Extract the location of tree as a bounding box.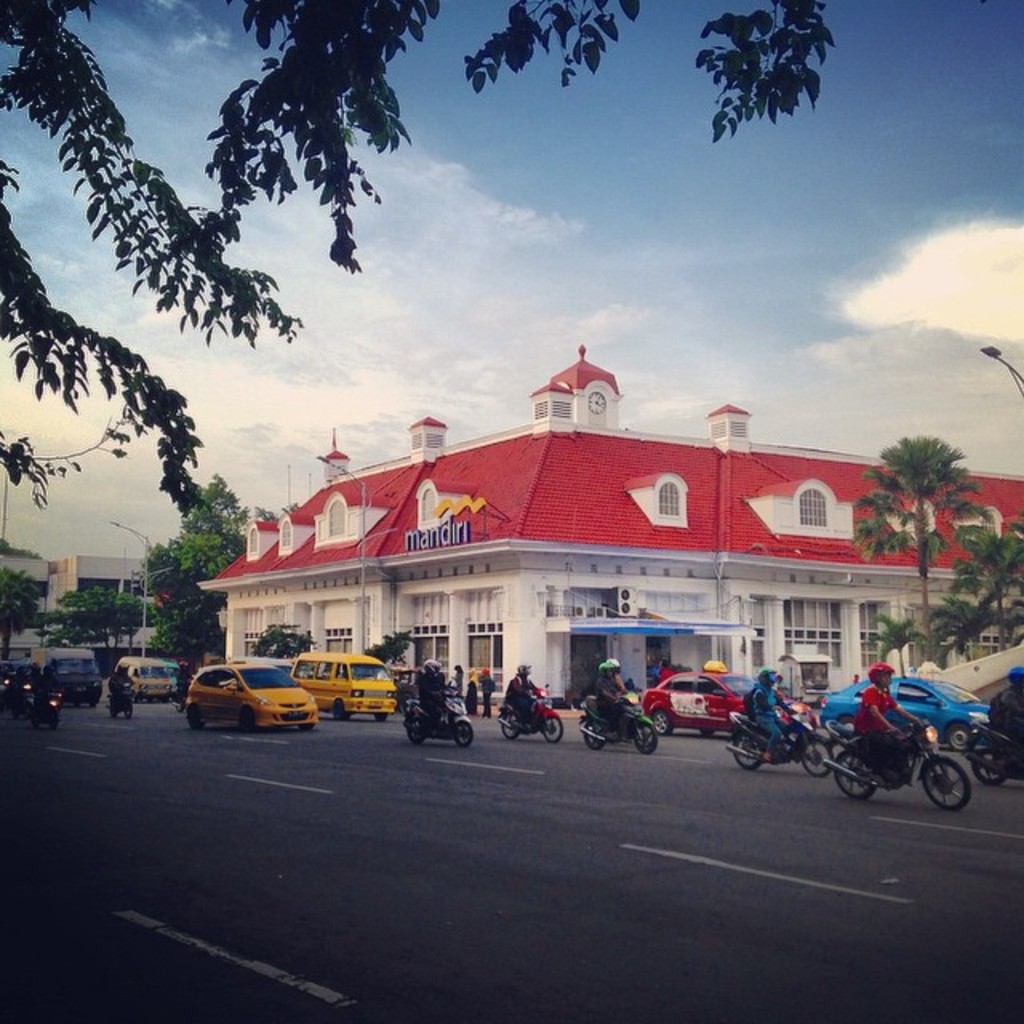
<box>862,608,928,680</box>.
